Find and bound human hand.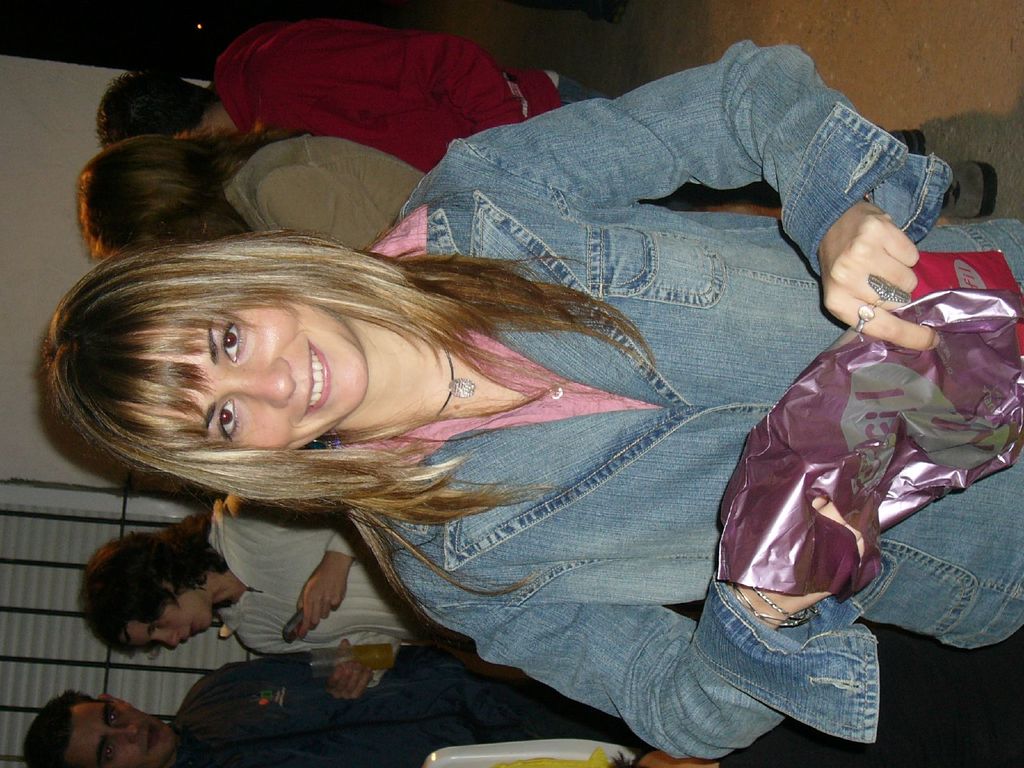
Bound: (662, 758, 719, 767).
